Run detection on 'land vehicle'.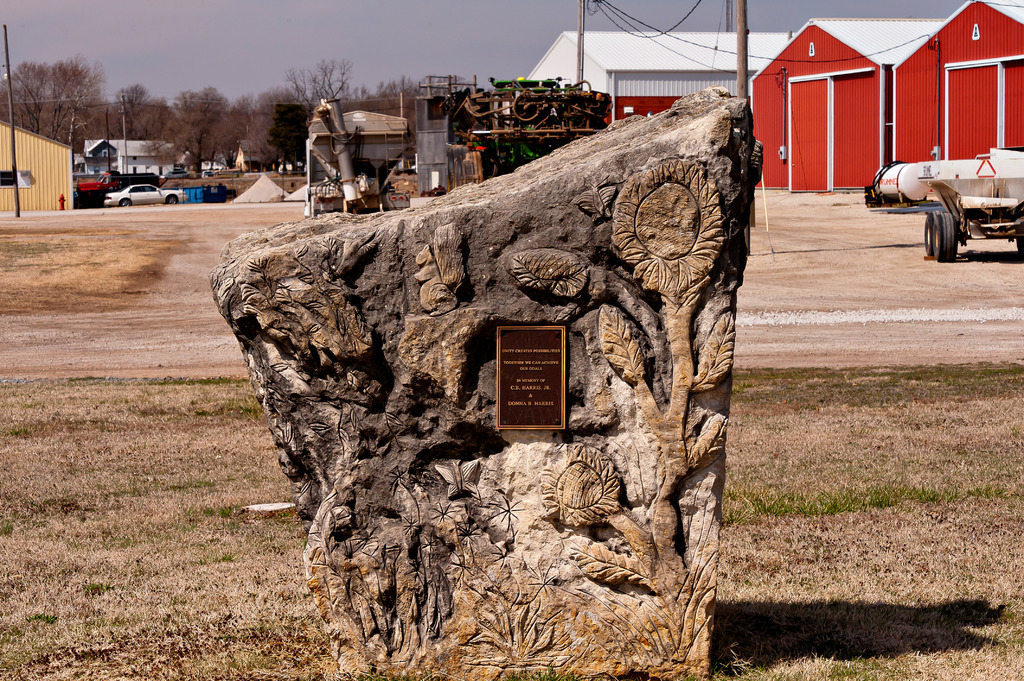
Result: 924,177,1023,261.
